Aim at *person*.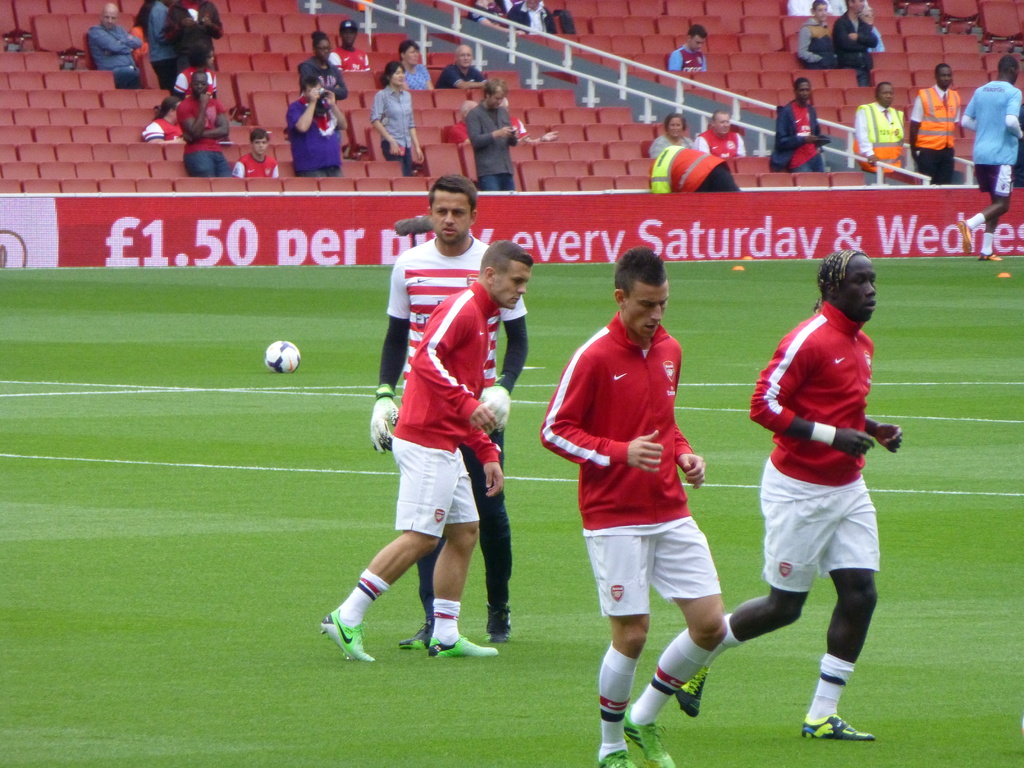
Aimed at rect(84, 0, 149, 102).
